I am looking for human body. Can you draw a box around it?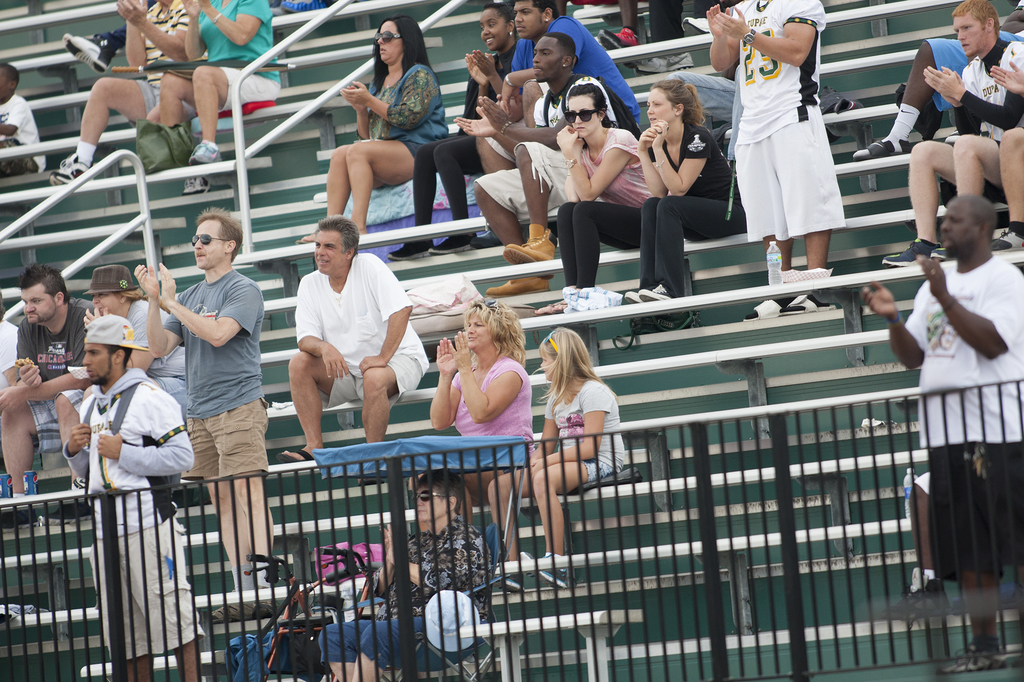
Sure, the bounding box is {"x1": 464, "y1": 20, "x2": 611, "y2": 299}.
